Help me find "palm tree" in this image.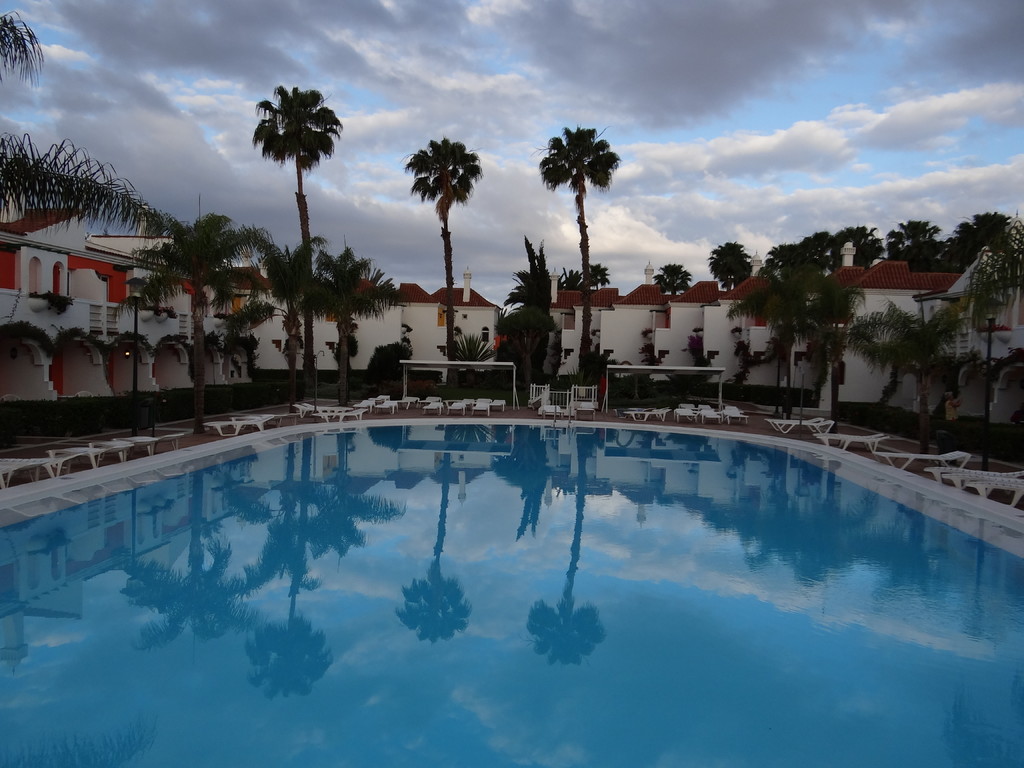
Found it: [left=244, top=99, right=357, bottom=386].
